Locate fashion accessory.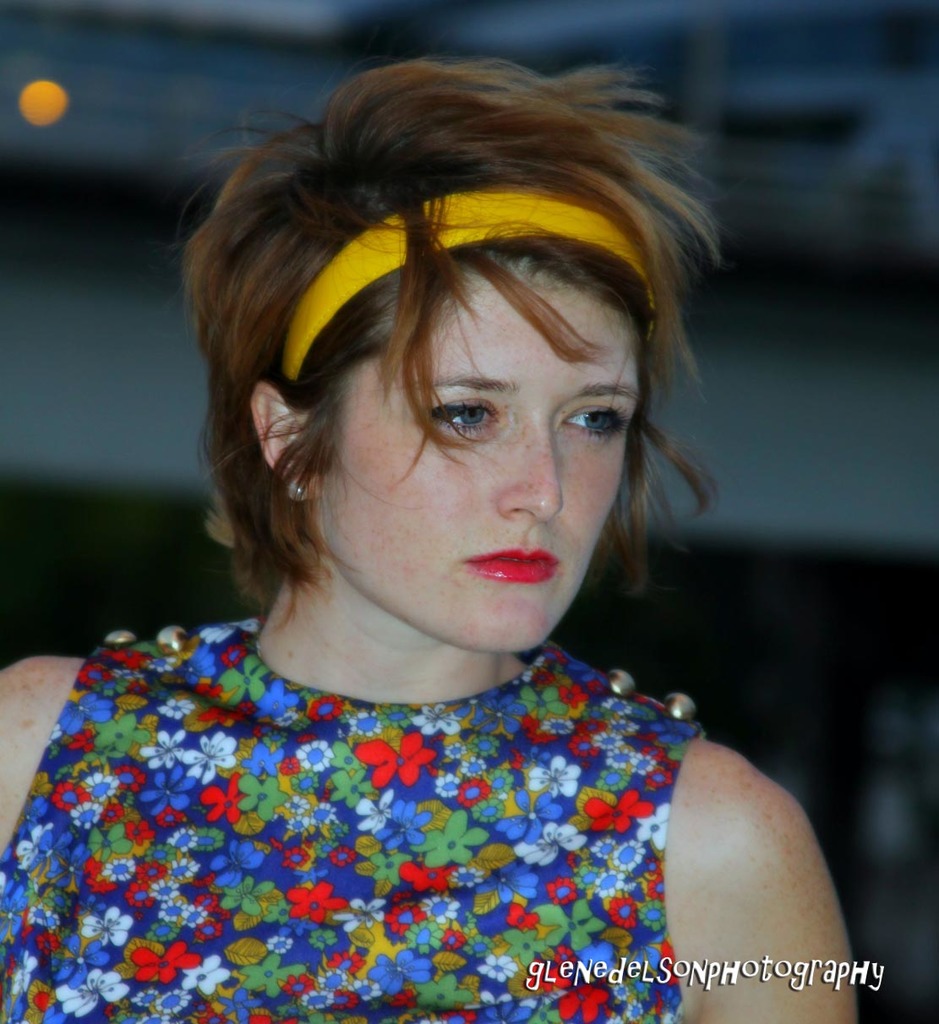
Bounding box: (x1=282, y1=183, x2=649, y2=379).
